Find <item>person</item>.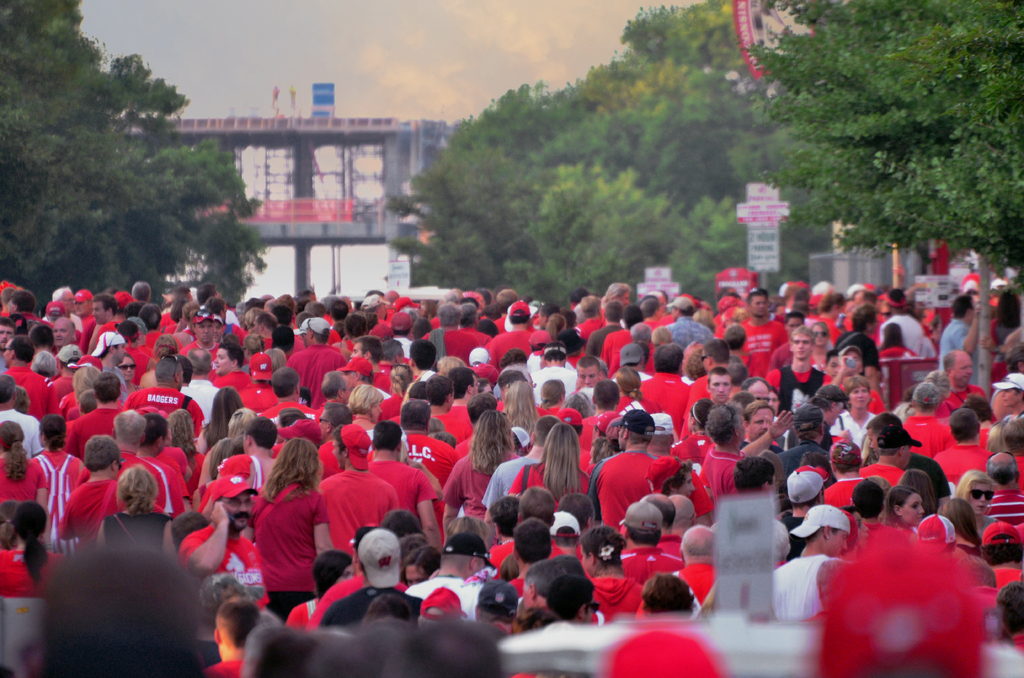
0 507 41 672.
